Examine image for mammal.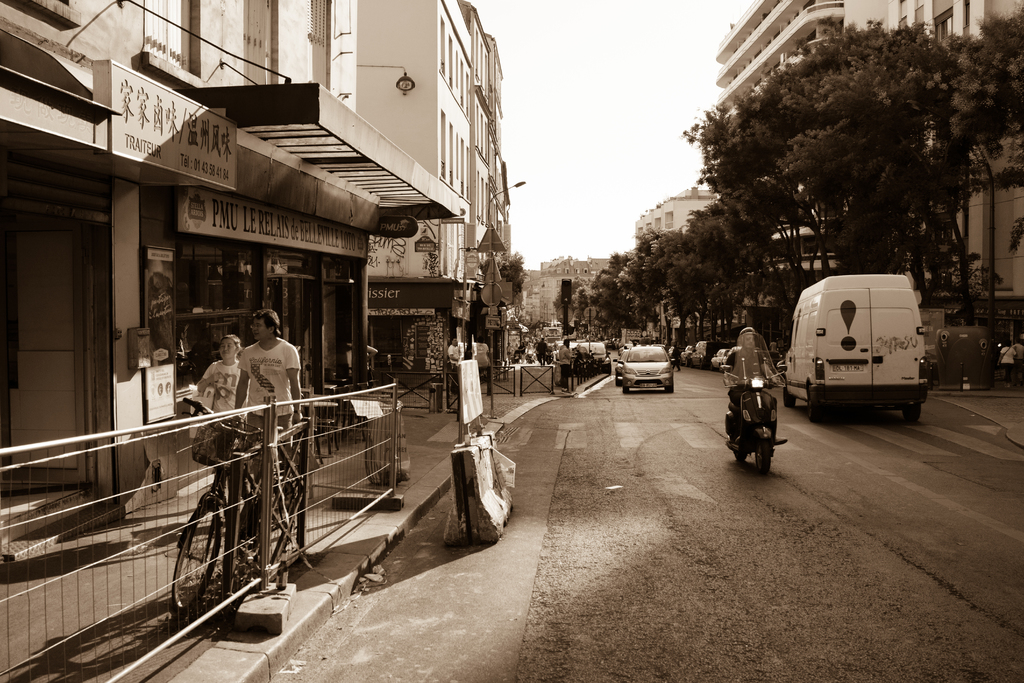
Examination result: [505,342,511,365].
